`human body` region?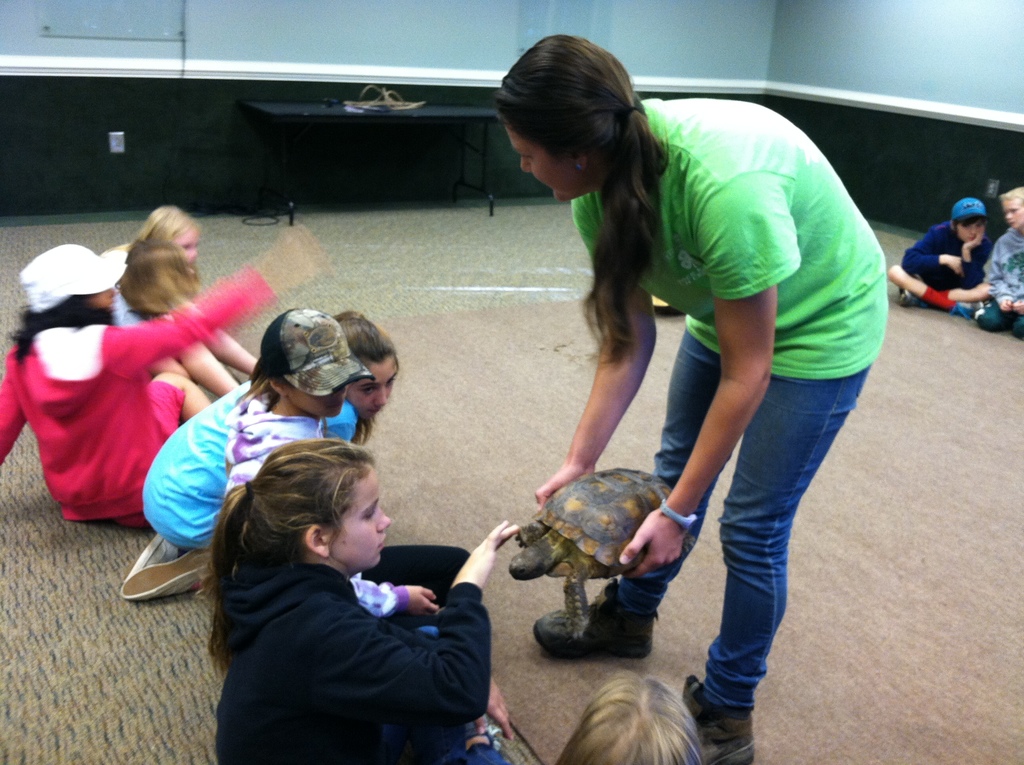
crop(431, 52, 888, 716)
